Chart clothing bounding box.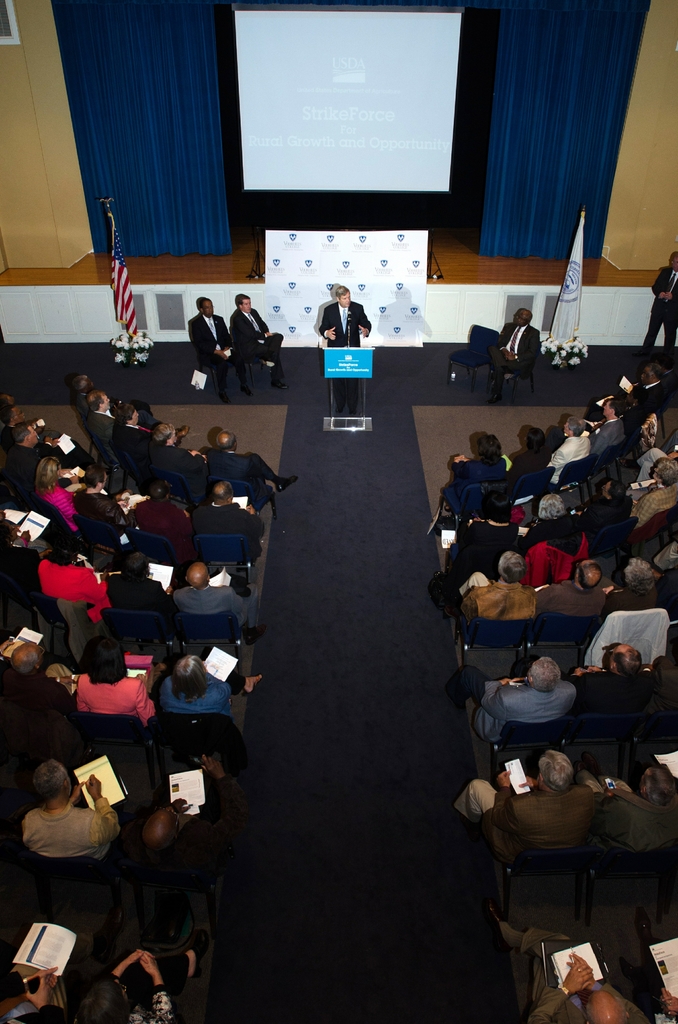
Charted: <bbox>173, 582, 259, 634</bbox>.
